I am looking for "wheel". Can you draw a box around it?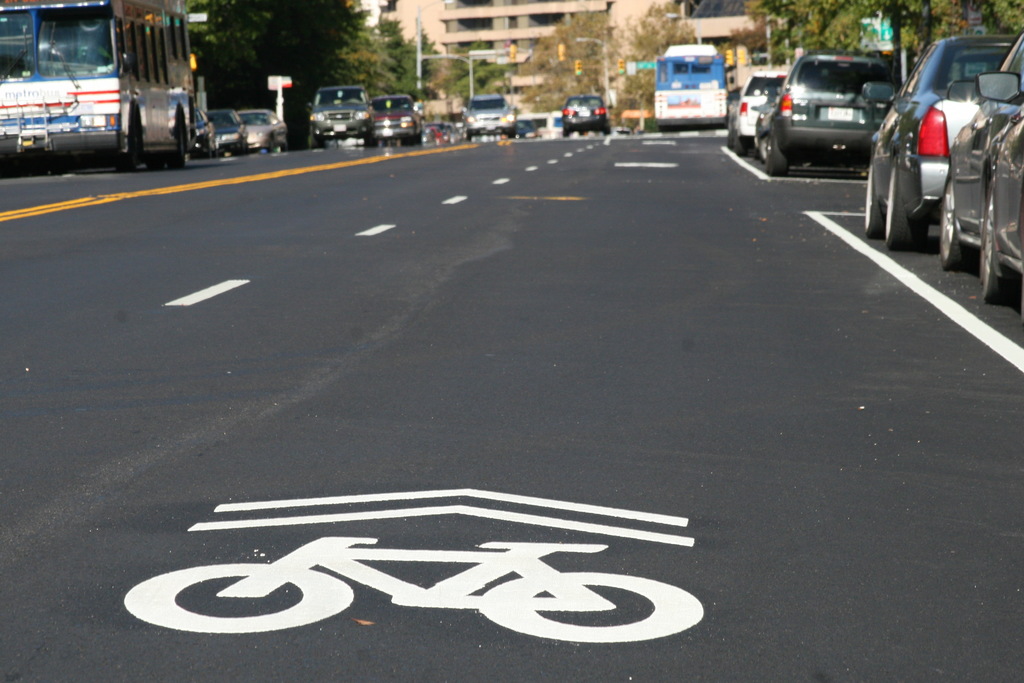
Sure, the bounding box is 603, 125, 610, 134.
